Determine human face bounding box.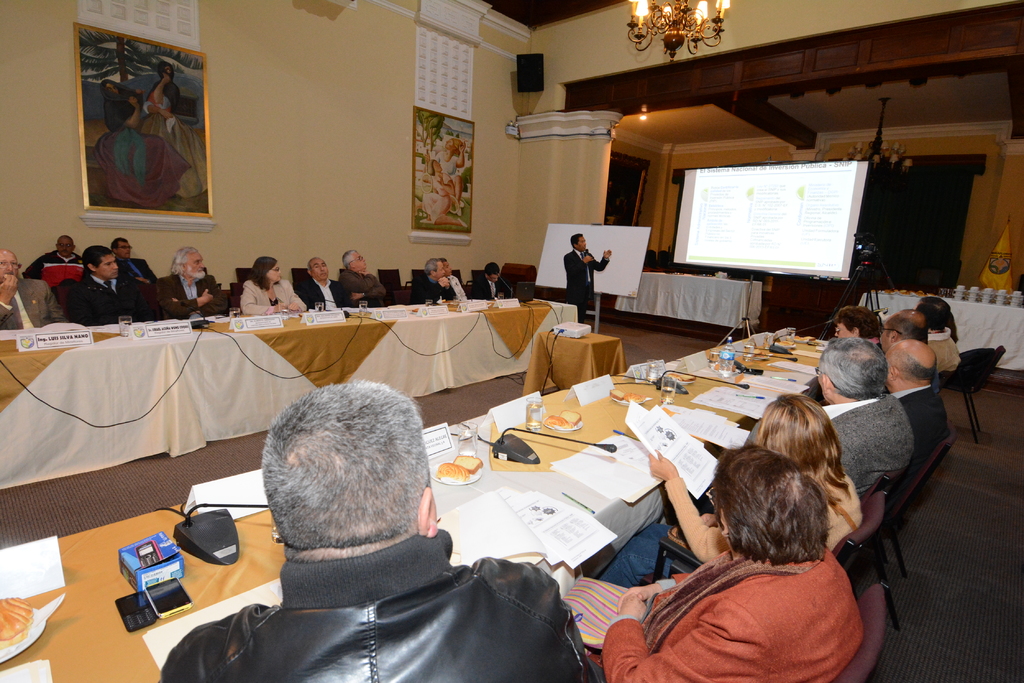
Determined: left=445, top=261, right=451, bottom=274.
